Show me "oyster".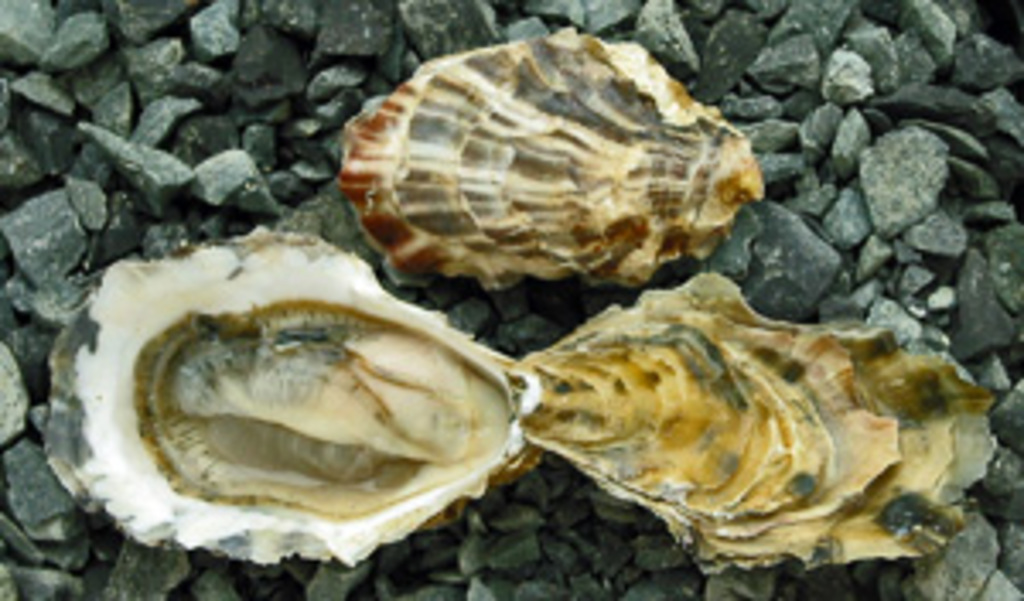
"oyster" is here: {"left": 502, "top": 270, "right": 1007, "bottom": 587}.
